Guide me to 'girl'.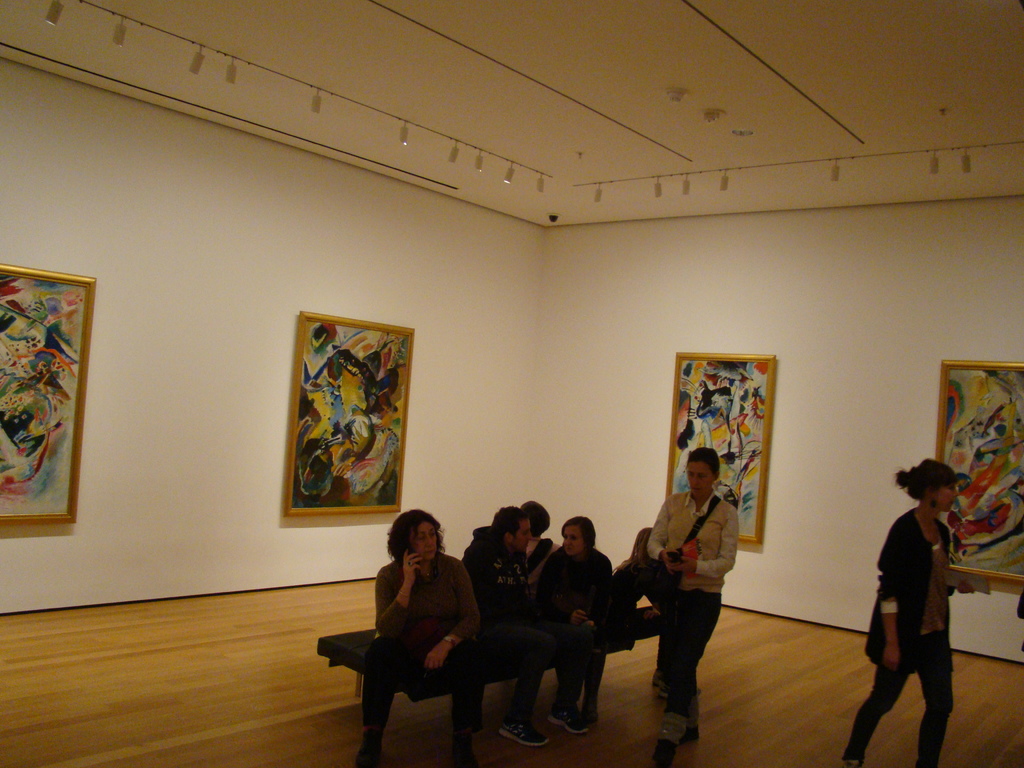
Guidance: region(536, 516, 611, 735).
